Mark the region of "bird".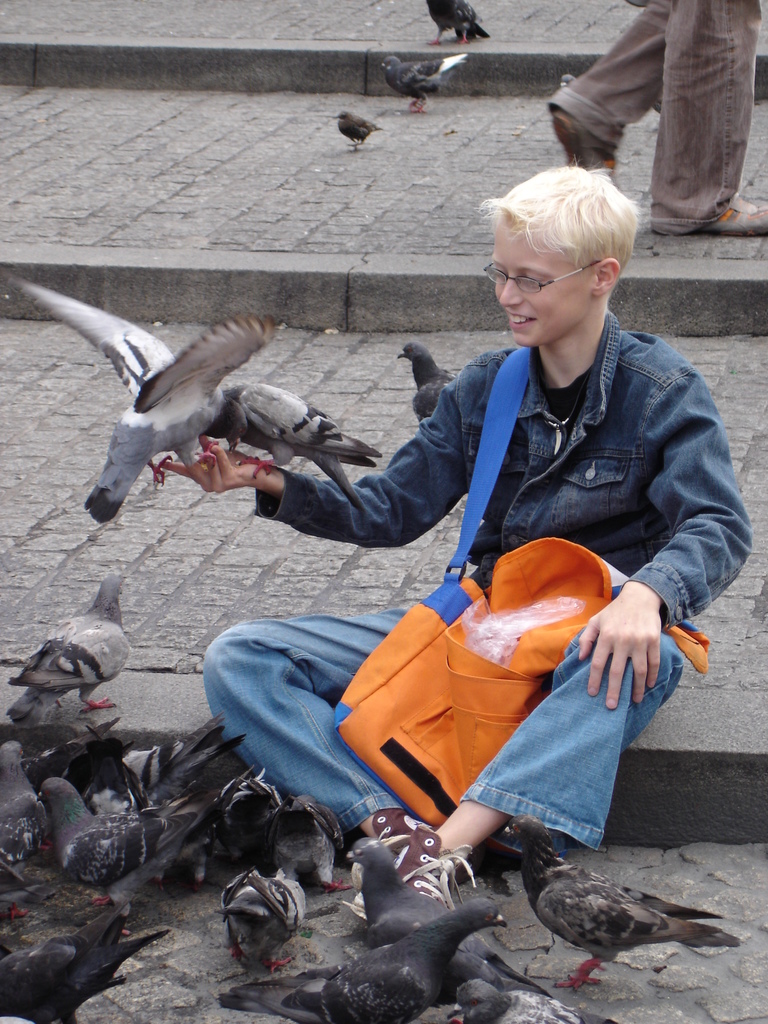
Region: 329, 106, 396, 149.
